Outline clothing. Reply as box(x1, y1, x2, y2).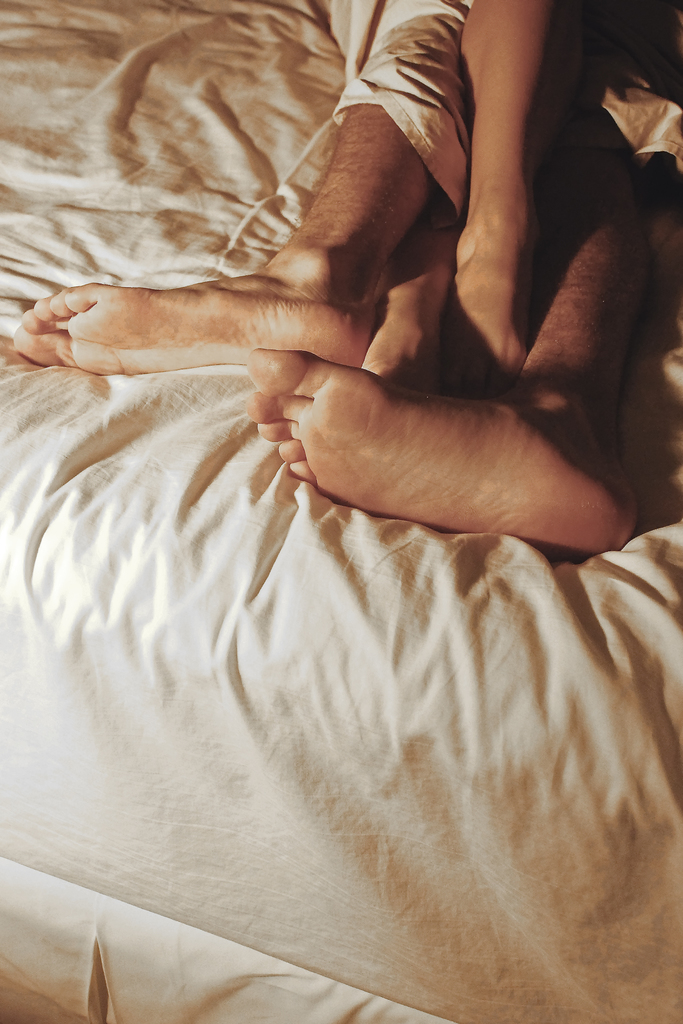
box(329, 0, 682, 230).
